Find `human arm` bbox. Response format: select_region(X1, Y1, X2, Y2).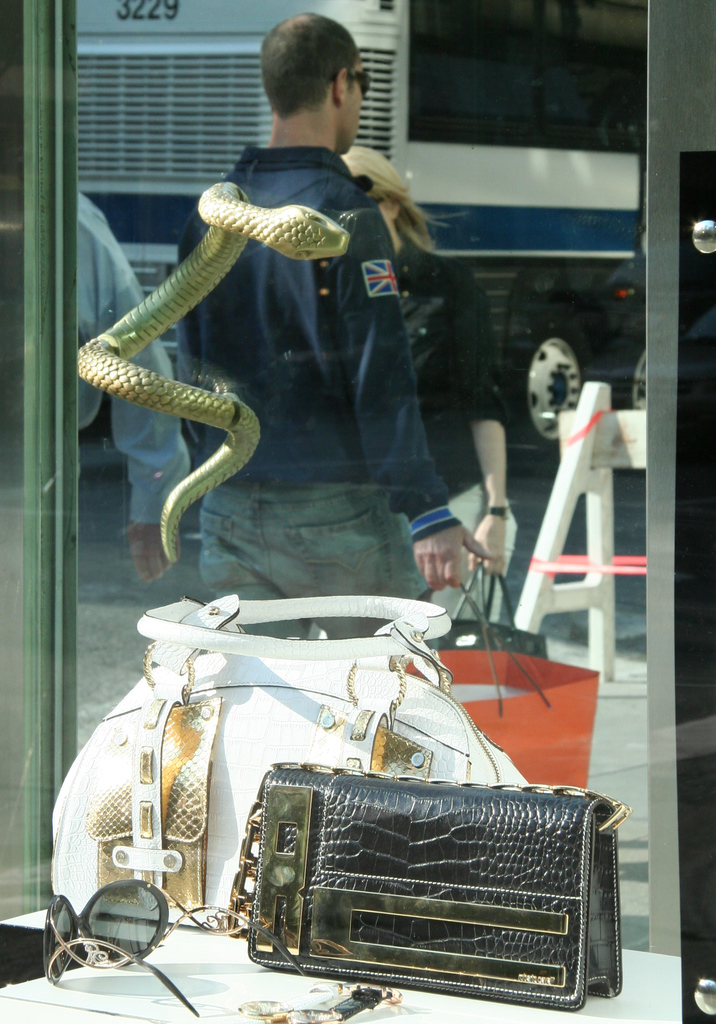
select_region(322, 195, 482, 595).
